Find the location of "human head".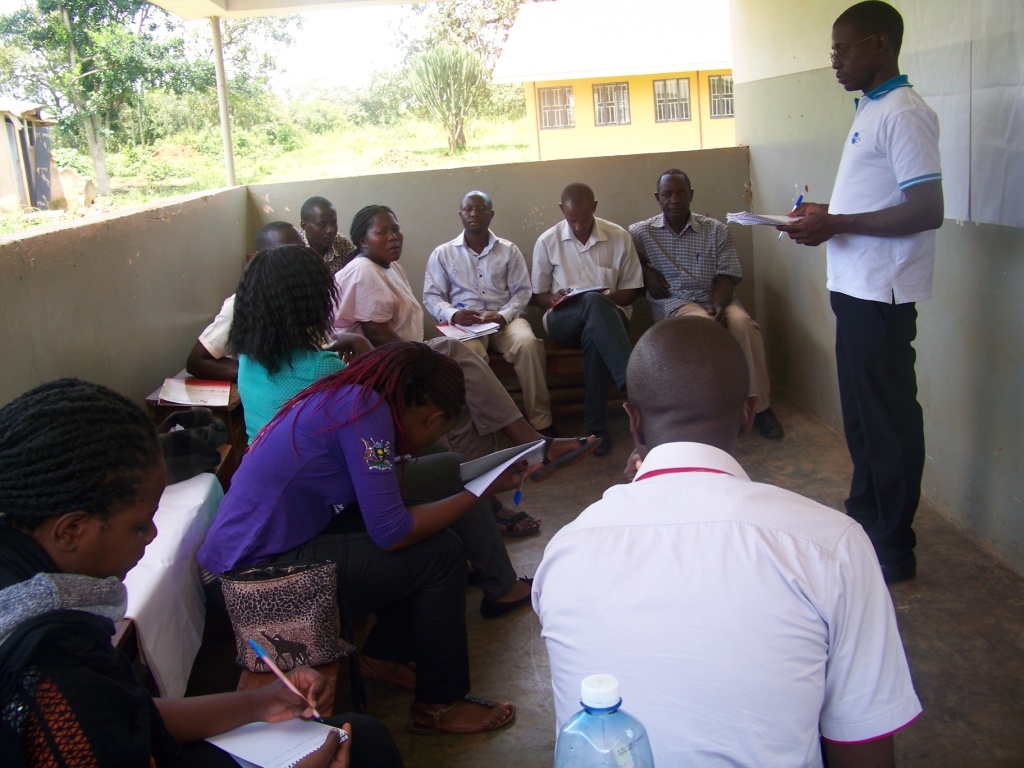
Location: x1=248, y1=225, x2=305, y2=255.
